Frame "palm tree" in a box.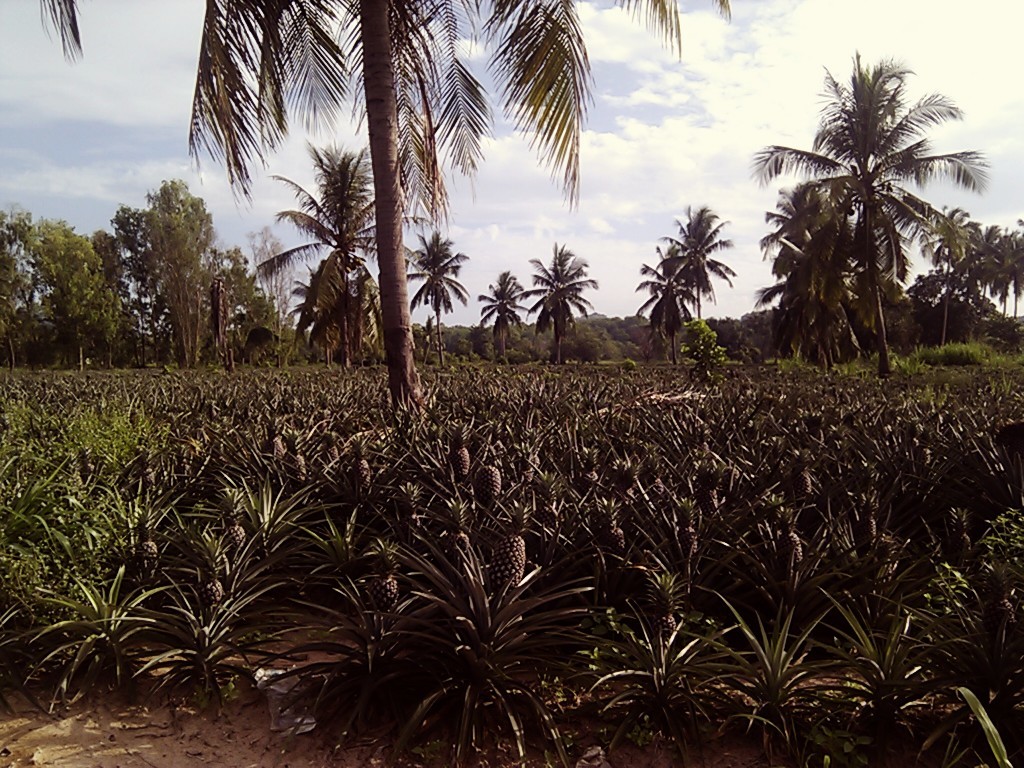
bbox(472, 274, 535, 364).
